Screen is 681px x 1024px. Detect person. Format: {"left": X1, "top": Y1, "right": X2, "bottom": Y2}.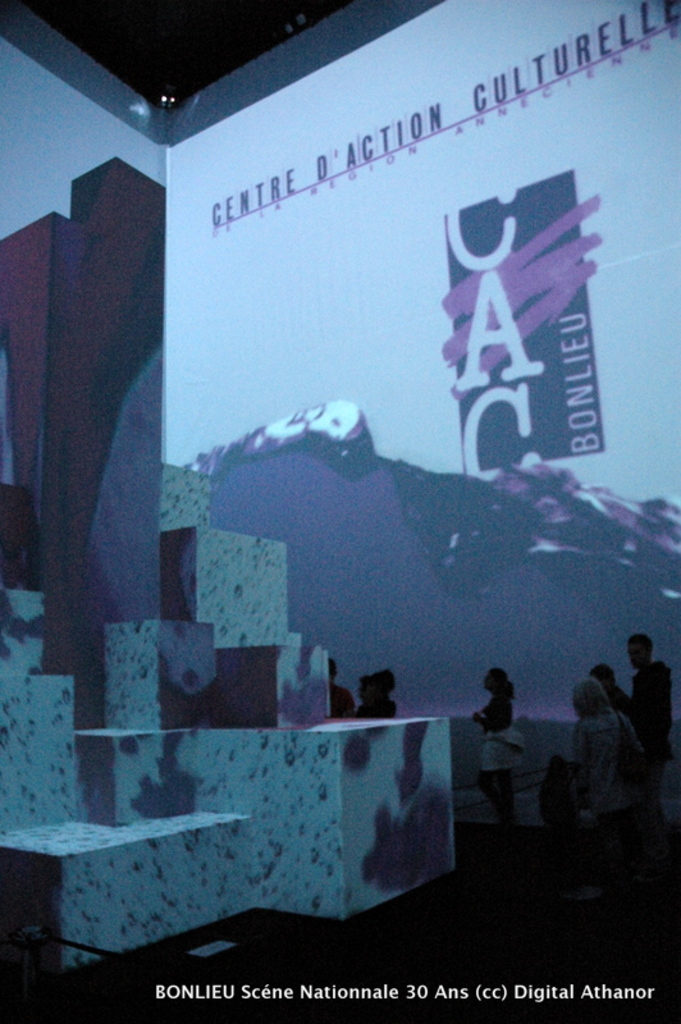
{"left": 469, "top": 657, "right": 530, "bottom": 829}.
